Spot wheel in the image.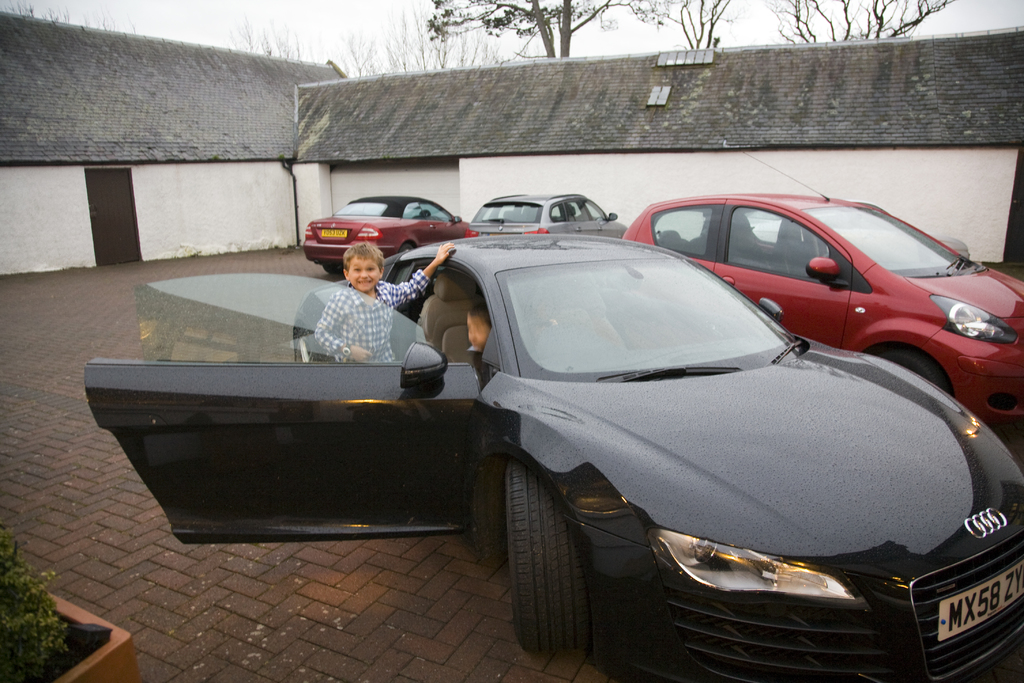
wheel found at x1=324 y1=262 x2=345 y2=274.
